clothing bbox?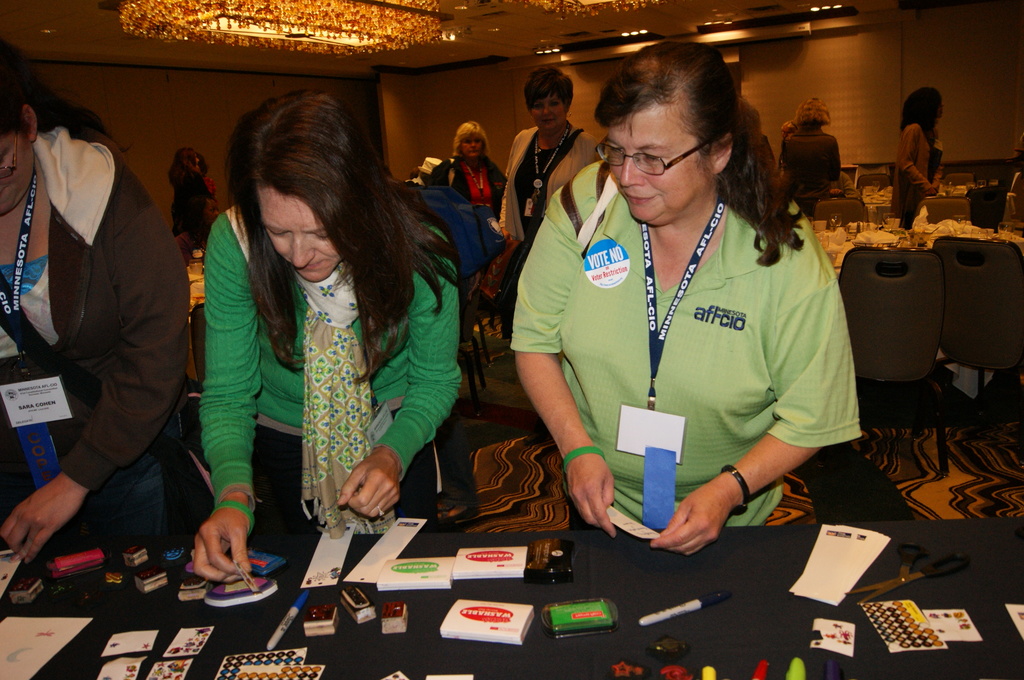
locate(195, 190, 461, 537)
